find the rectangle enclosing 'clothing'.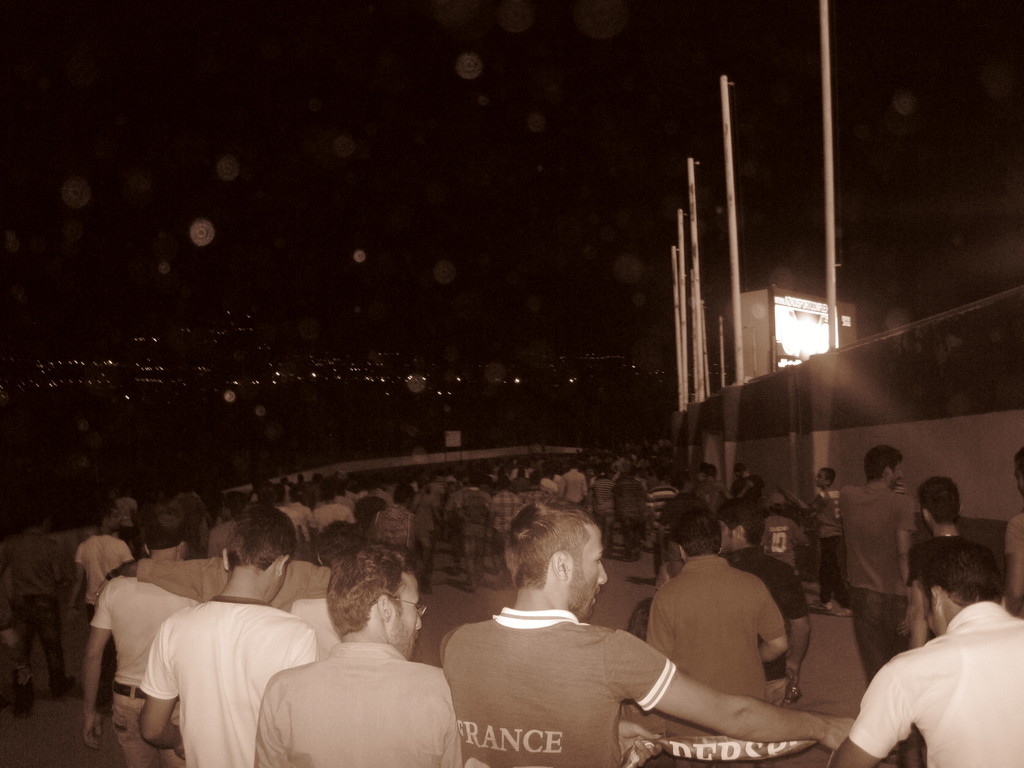
pyautogui.locateOnScreen(436, 607, 678, 767).
